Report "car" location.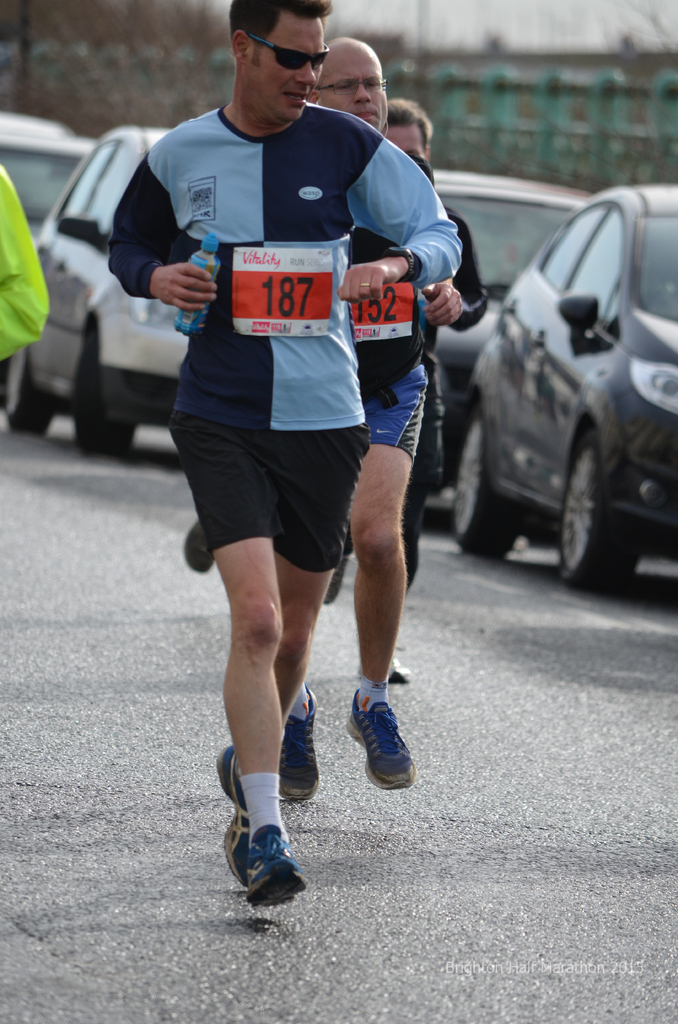
Report: (425, 164, 590, 514).
